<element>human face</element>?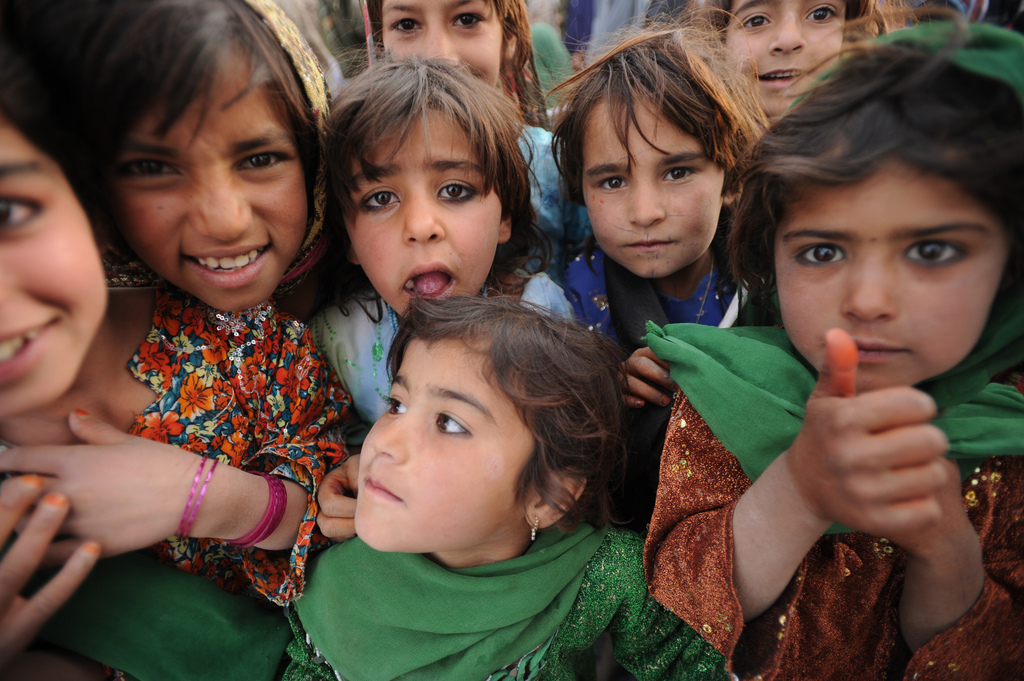
{"x1": 725, "y1": 0, "x2": 842, "y2": 114}
